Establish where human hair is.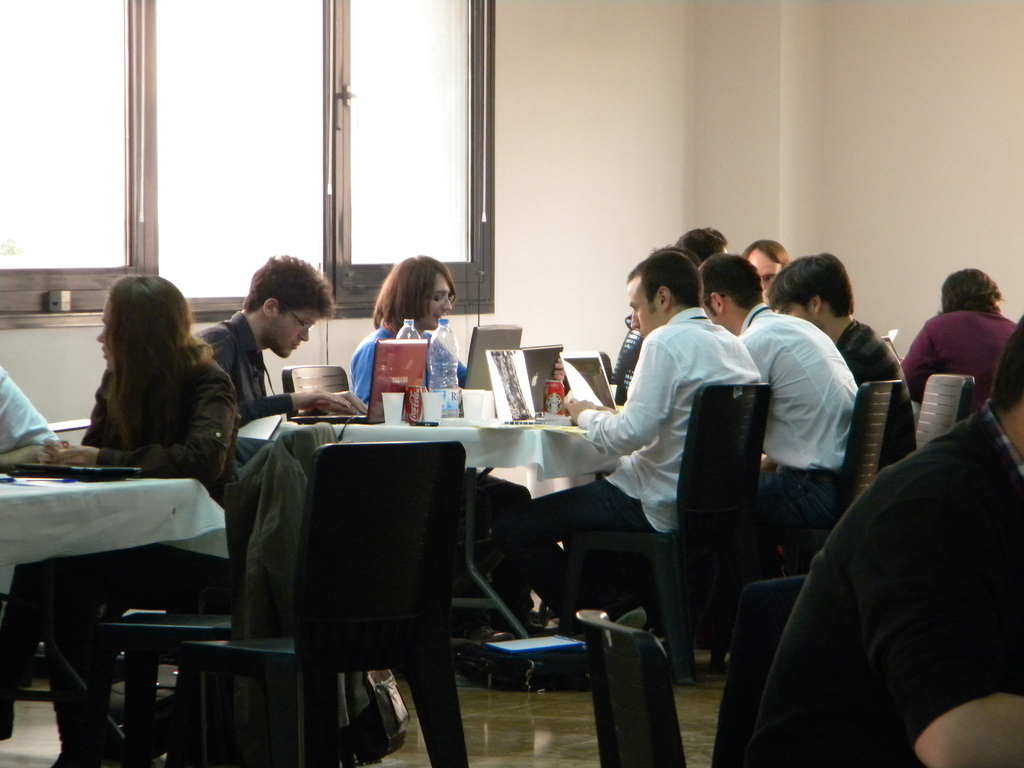
Established at (left=625, top=249, right=704, bottom=310).
